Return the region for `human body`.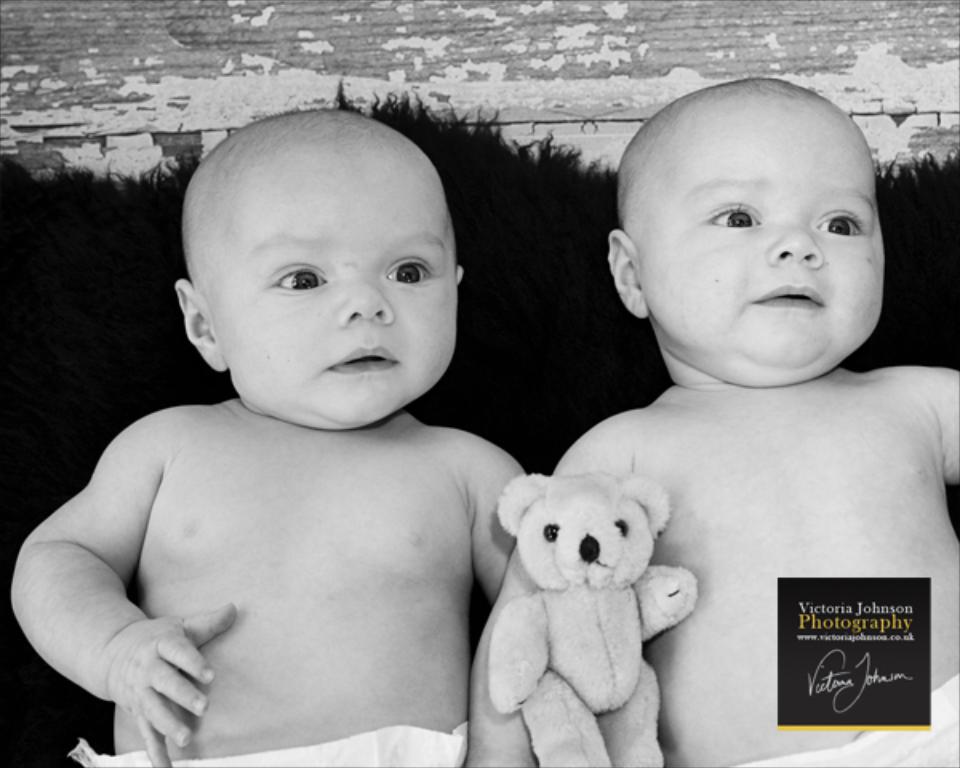
[left=506, top=138, right=959, bottom=728].
